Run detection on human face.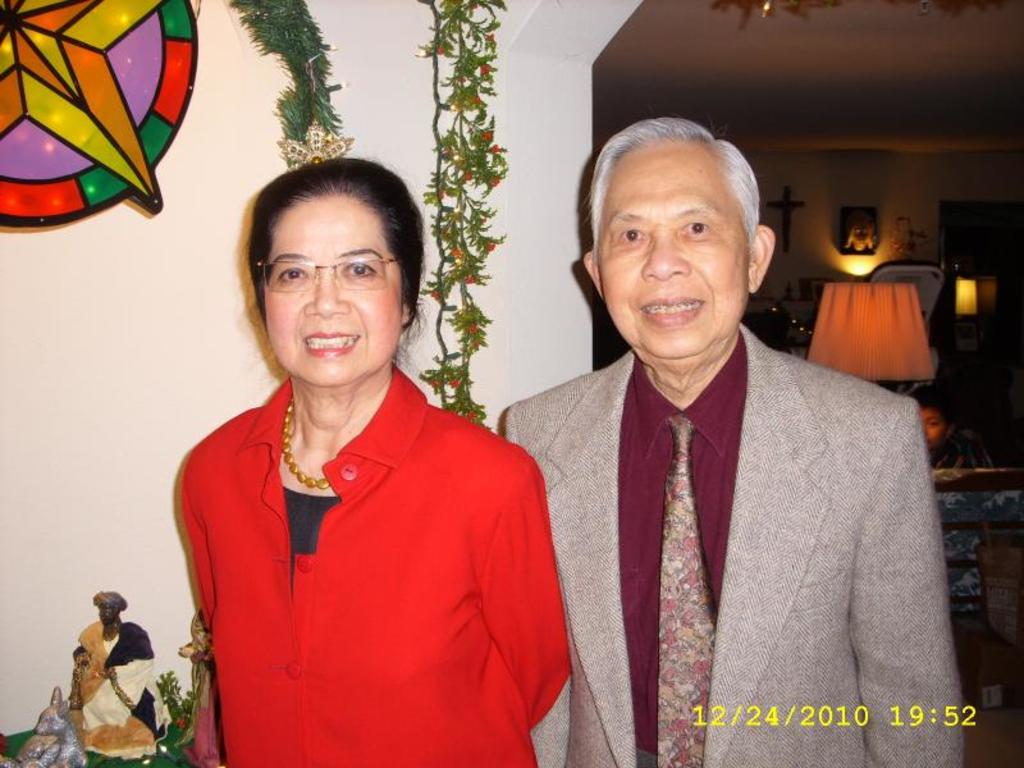
Result: left=252, top=198, right=404, bottom=387.
